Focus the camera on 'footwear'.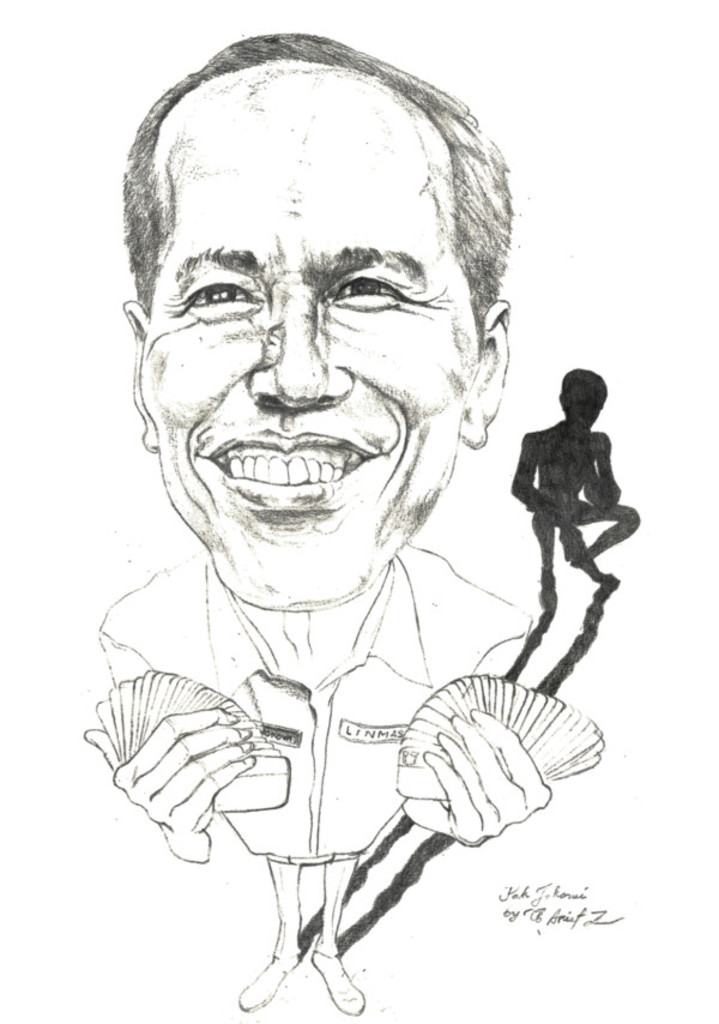
Focus region: bbox=[235, 944, 297, 1011].
